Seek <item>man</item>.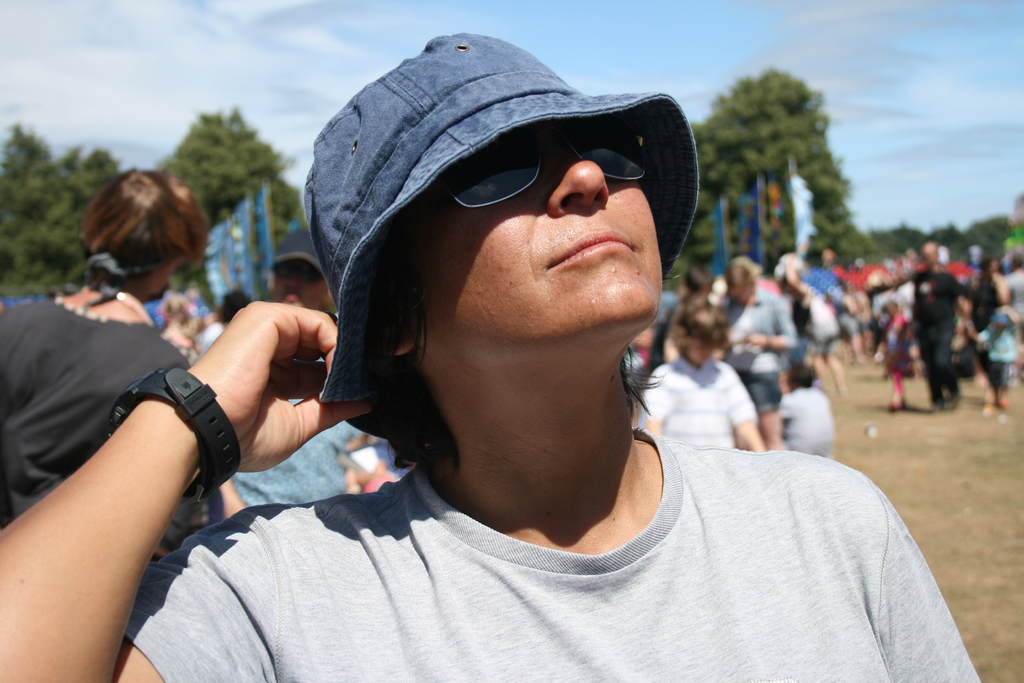
0 27 984 682.
